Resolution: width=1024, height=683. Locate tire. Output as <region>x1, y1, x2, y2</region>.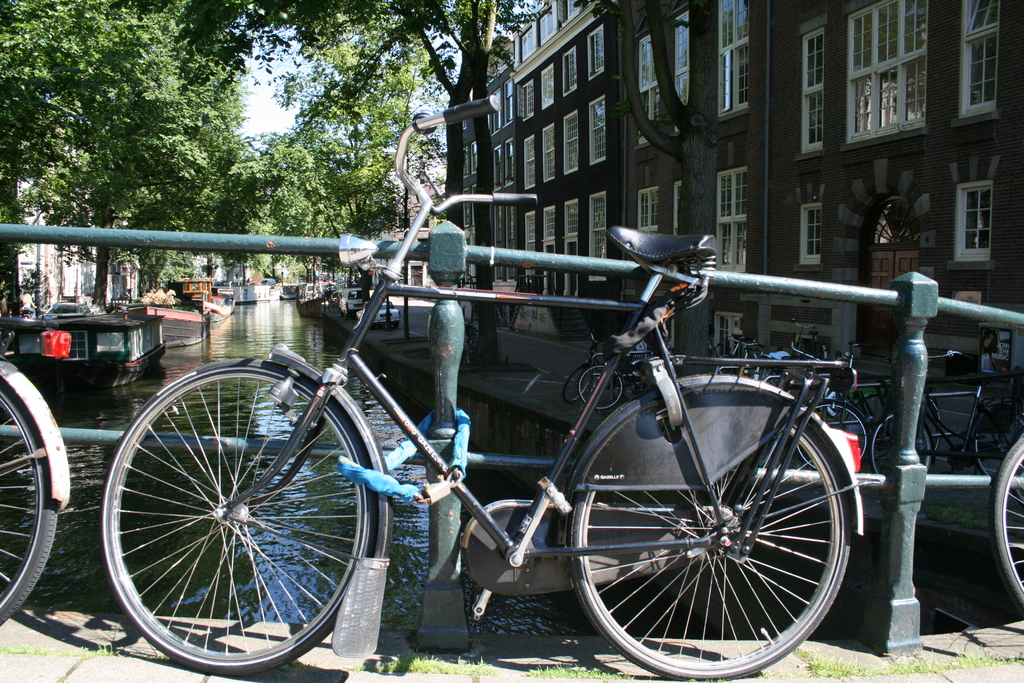
<region>328, 299, 340, 312</region>.
